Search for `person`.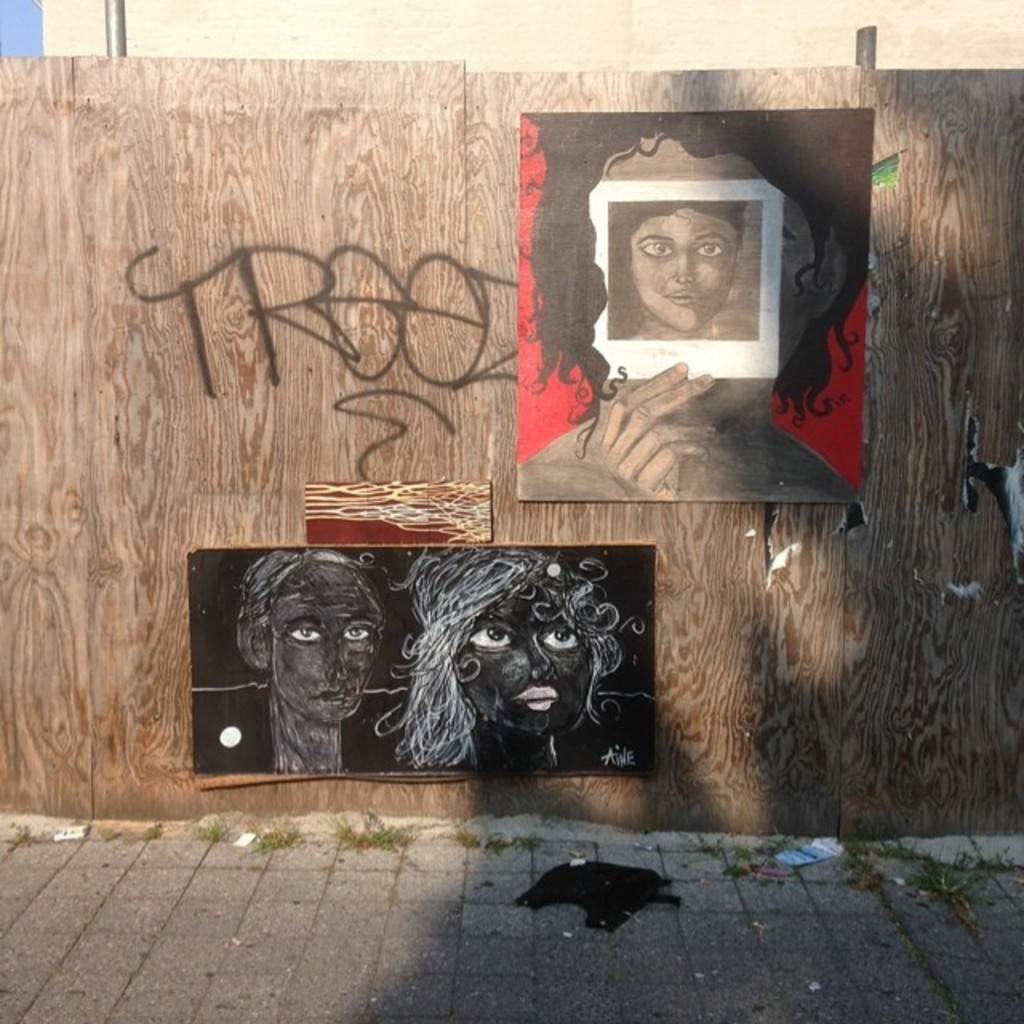
Found at bbox=[373, 549, 629, 771].
